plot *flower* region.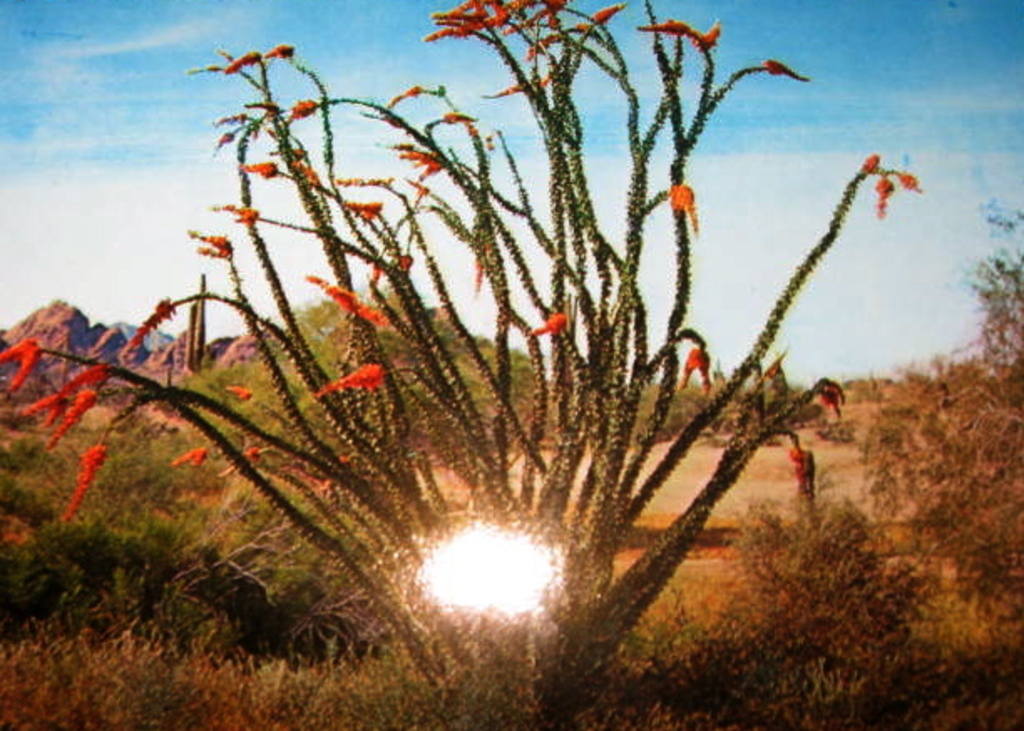
Plotted at bbox=(54, 438, 104, 524).
